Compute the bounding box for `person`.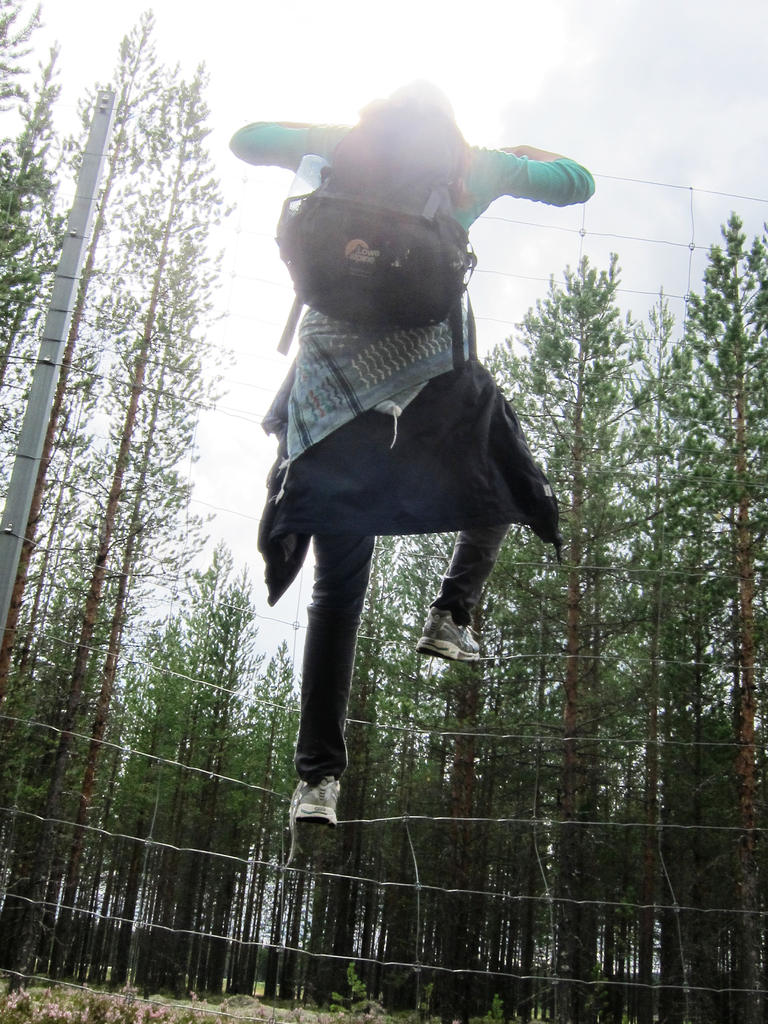
crop(237, 50, 595, 809).
